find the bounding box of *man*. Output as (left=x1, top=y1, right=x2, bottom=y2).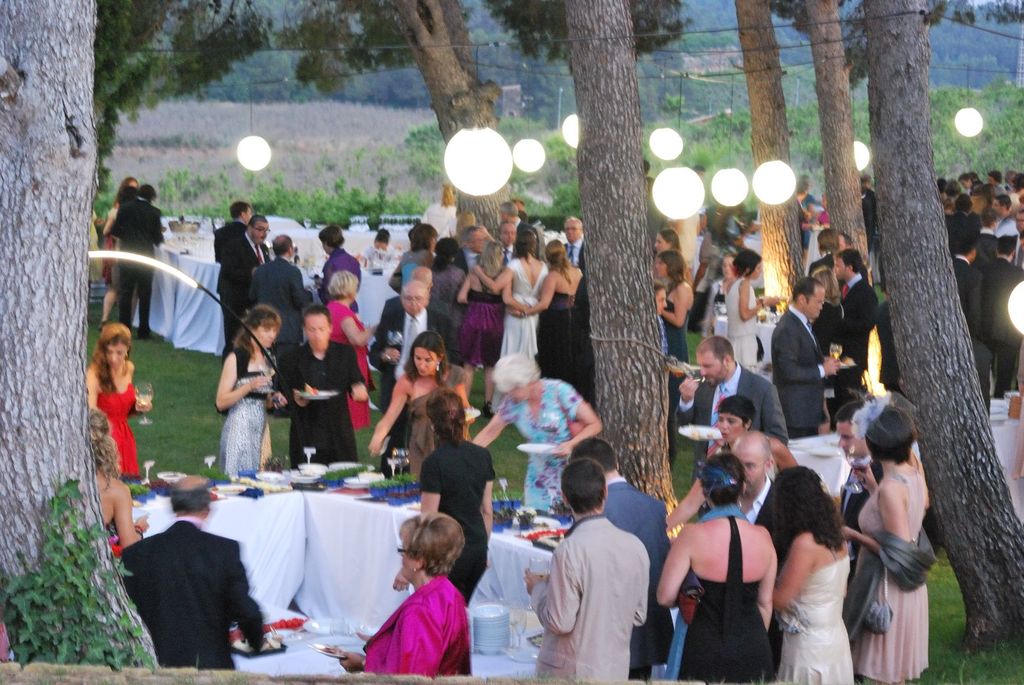
(left=247, top=235, right=318, bottom=417).
